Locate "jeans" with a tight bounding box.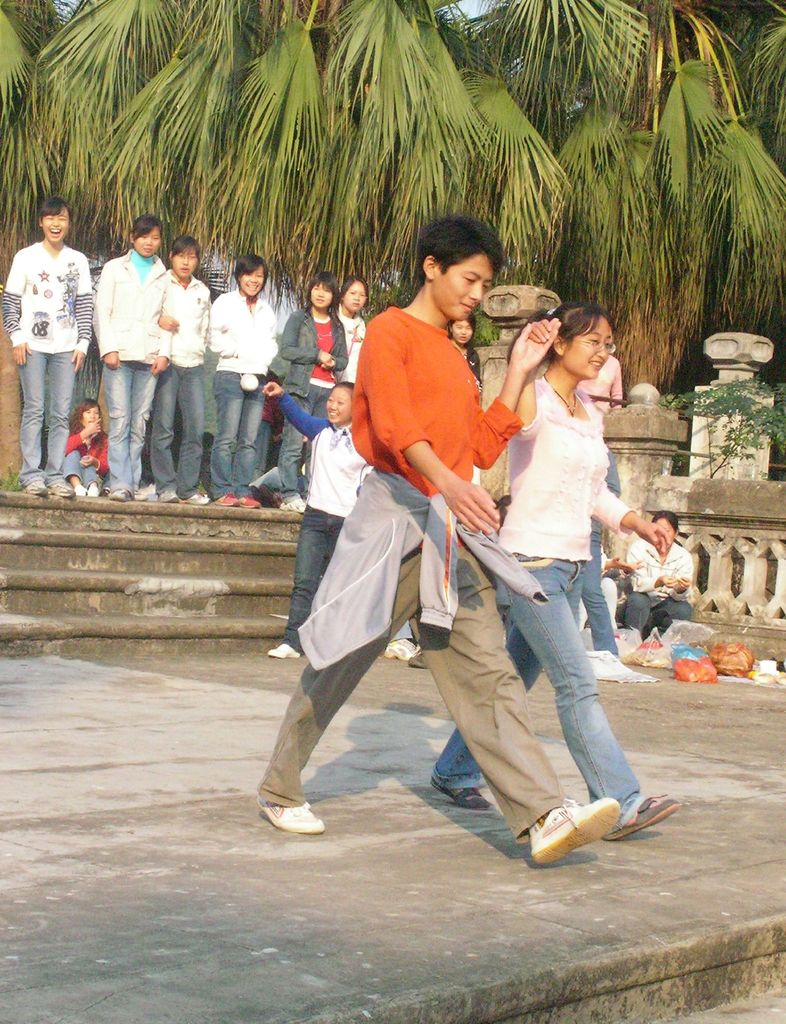
282,397,311,476.
